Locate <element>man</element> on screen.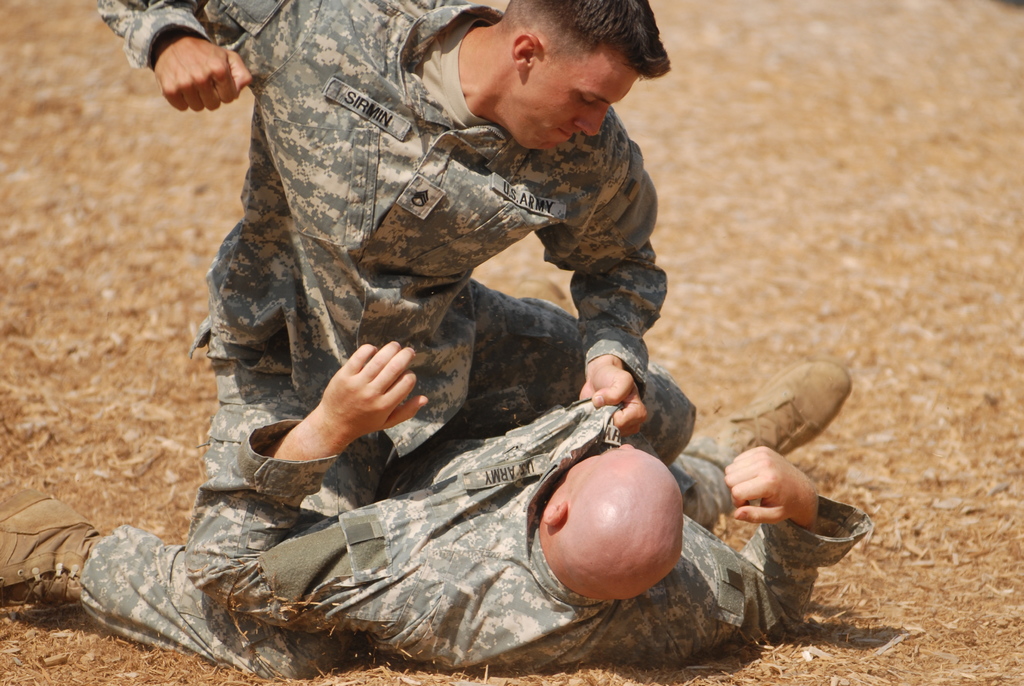
On screen at bbox=(0, 363, 874, 685).
